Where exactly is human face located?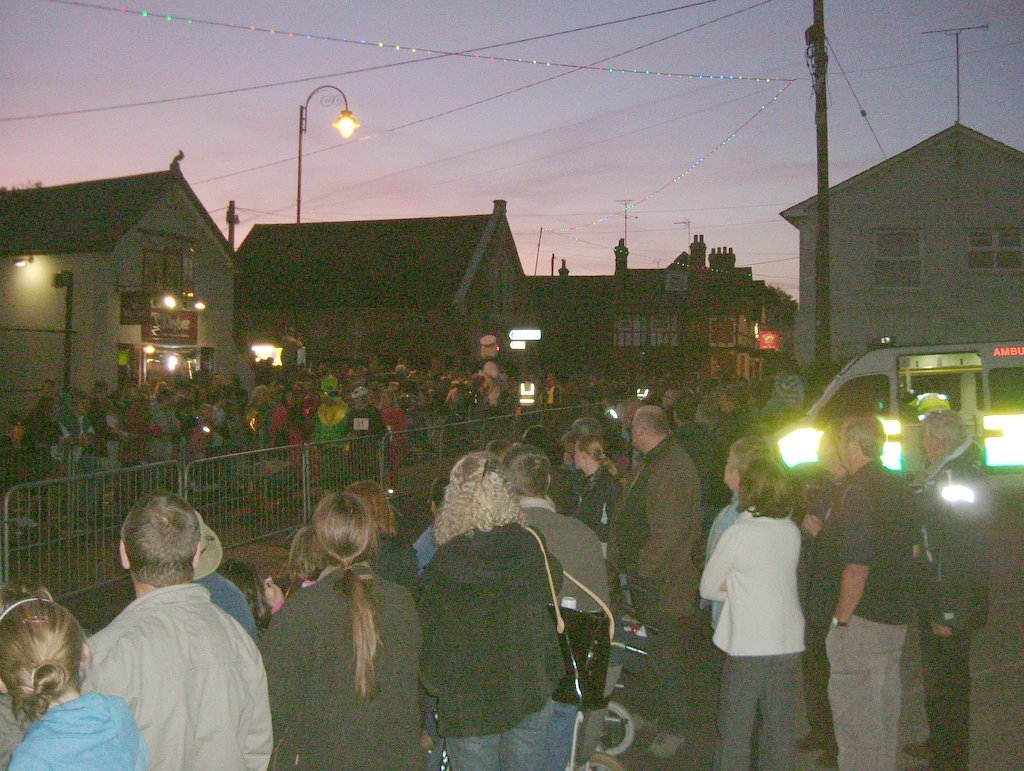
Its bounding box is pyautogui.locateOnScreen(804, 429, 831, 472).
